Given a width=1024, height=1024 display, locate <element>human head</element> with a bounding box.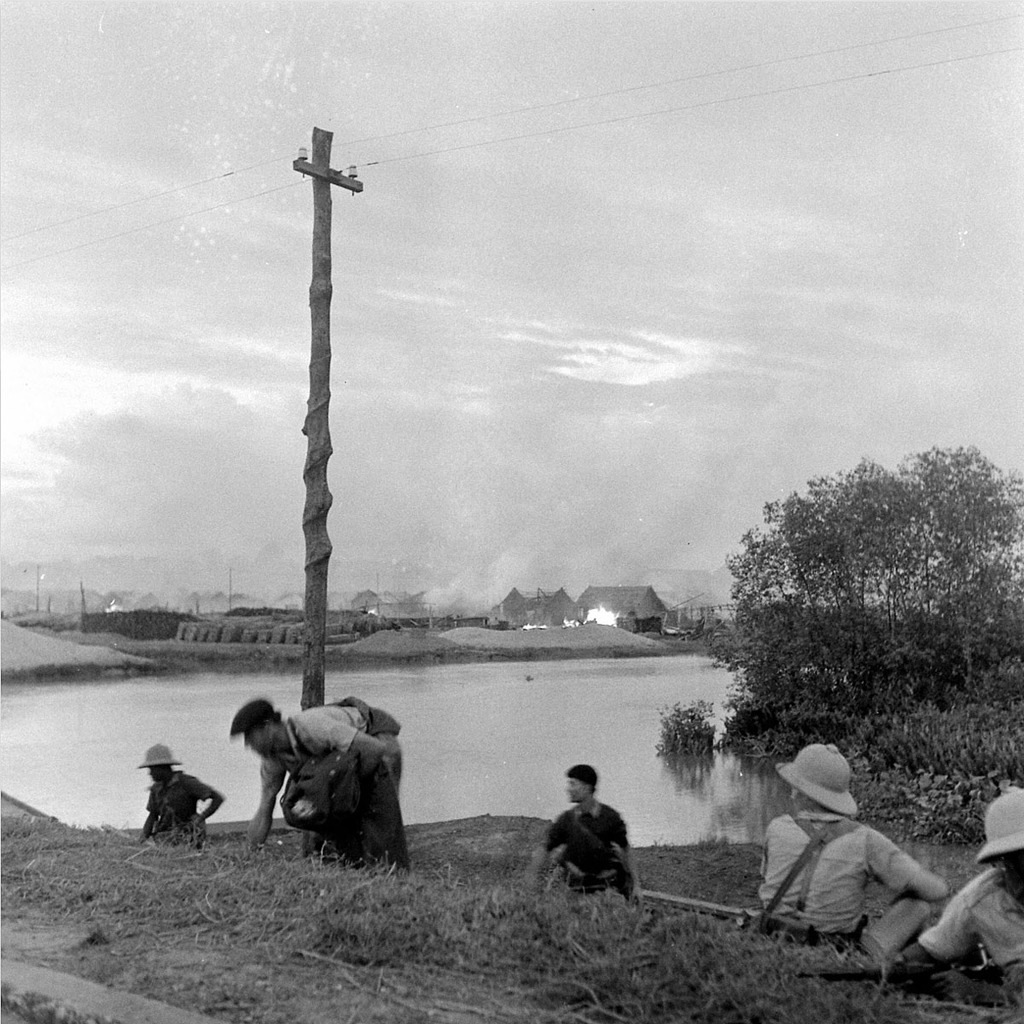
Located: box=[230, 702, 284, 755].
